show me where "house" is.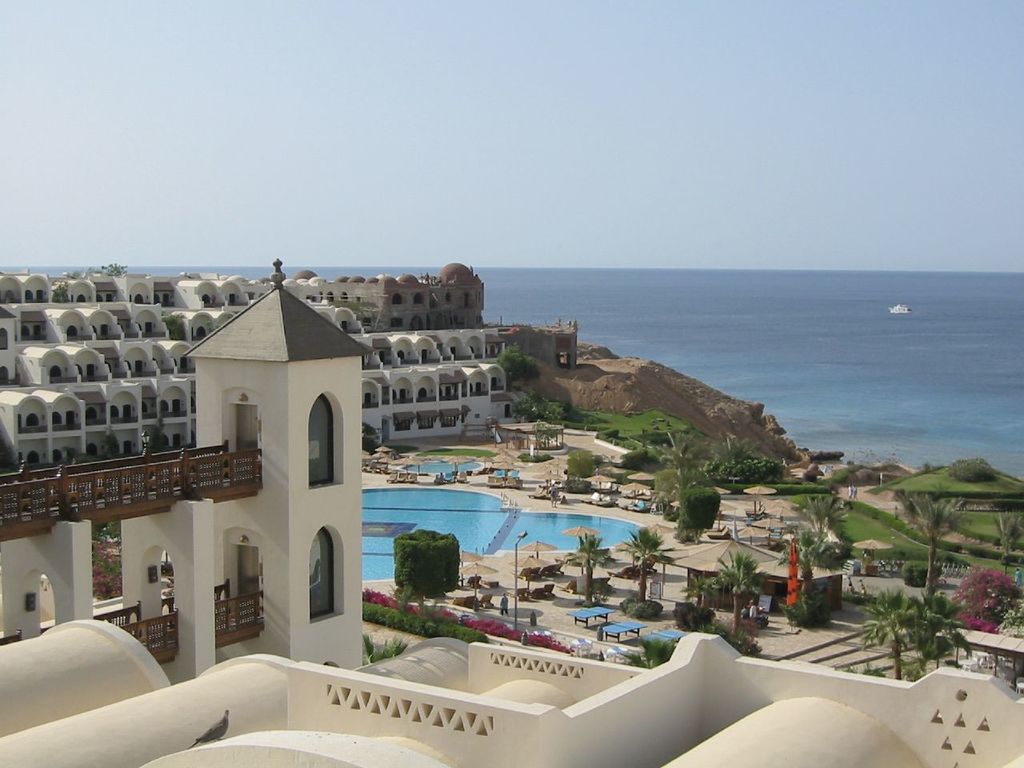
"house" is at (7, 284, 178, 474).
